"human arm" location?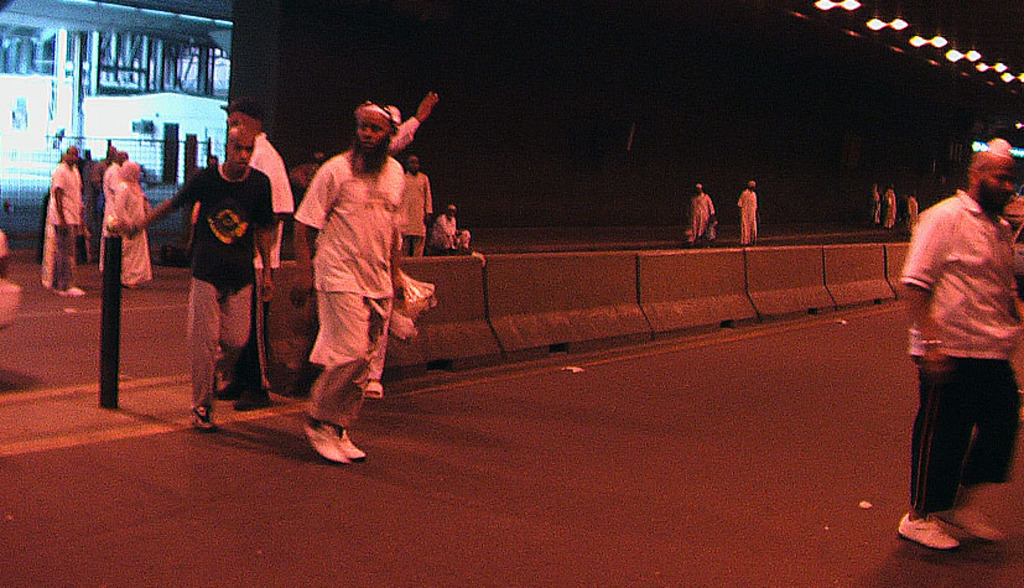
locate(898, 203, 955, 369)
